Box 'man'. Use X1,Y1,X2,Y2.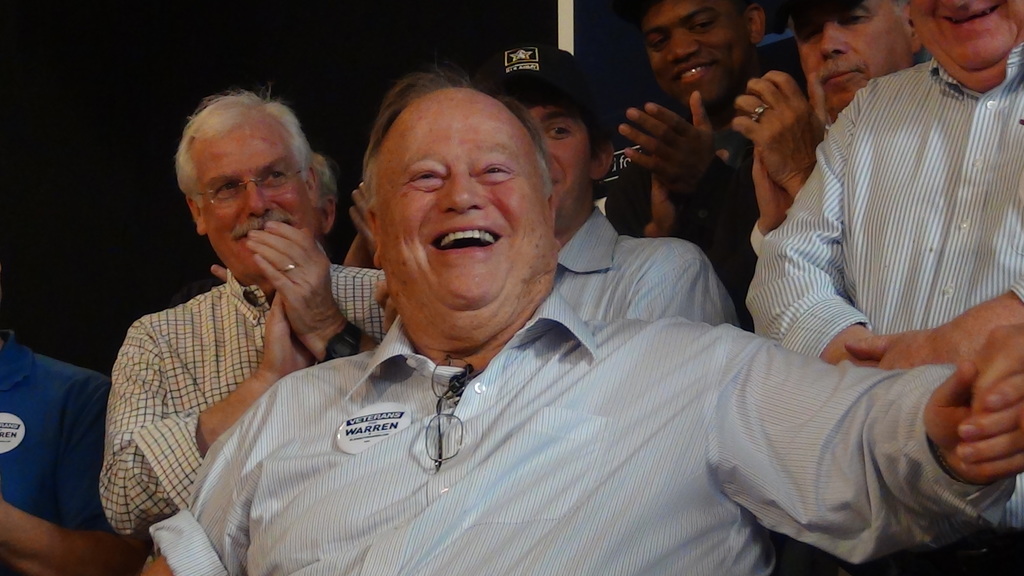
142,70,1023,575.
